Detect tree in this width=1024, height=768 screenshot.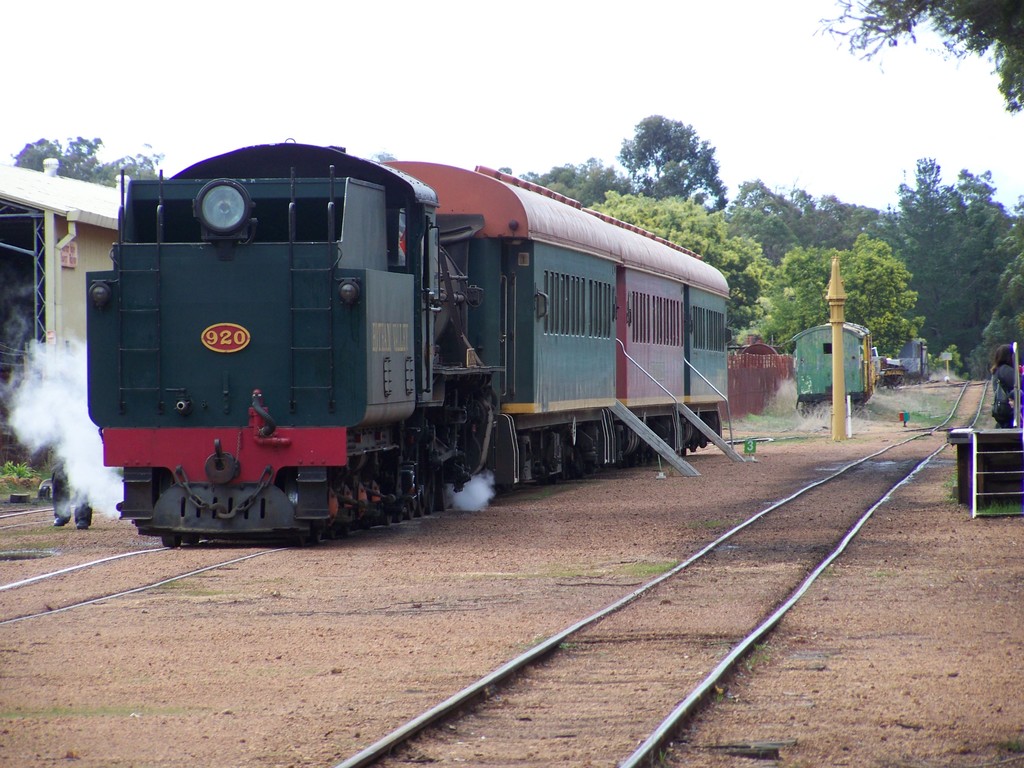
Detection: BBox(969, 238, 1023, 374).
